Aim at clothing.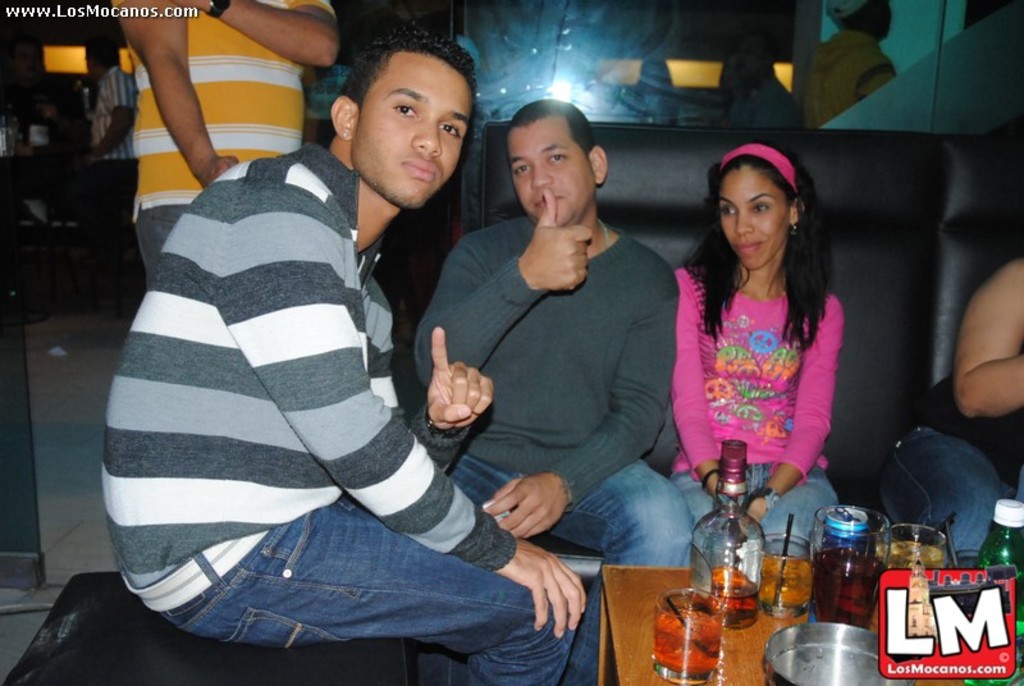
Aimed at [115, 83, 538, 685].
